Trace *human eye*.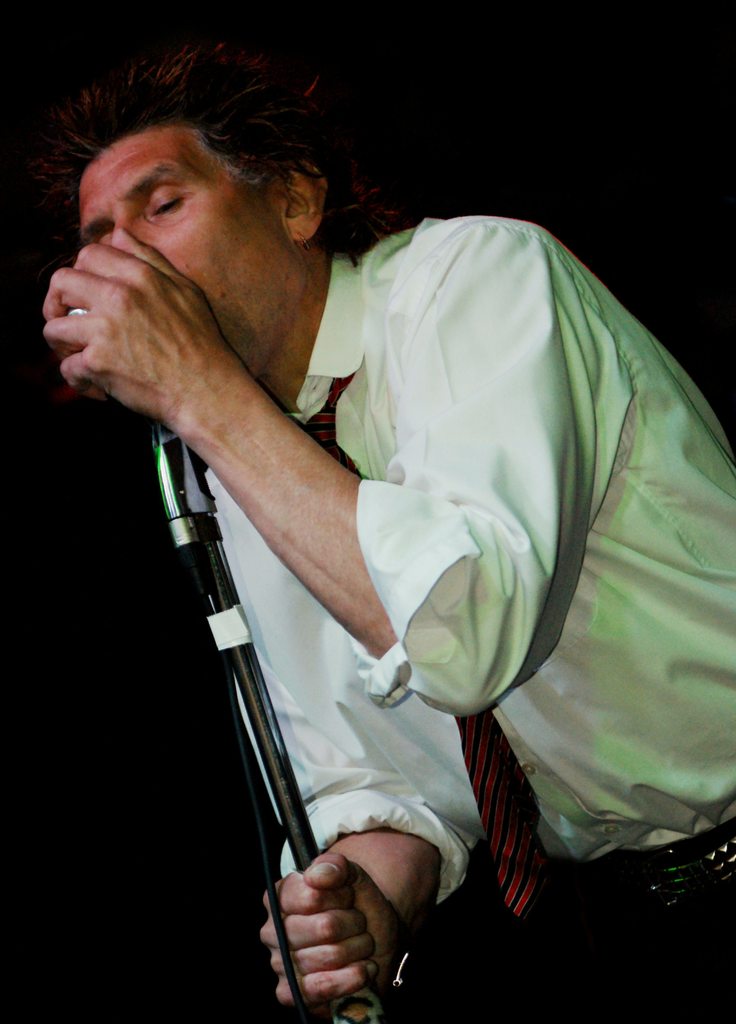
Traced to bbox=(145, 186, 191, 214).
